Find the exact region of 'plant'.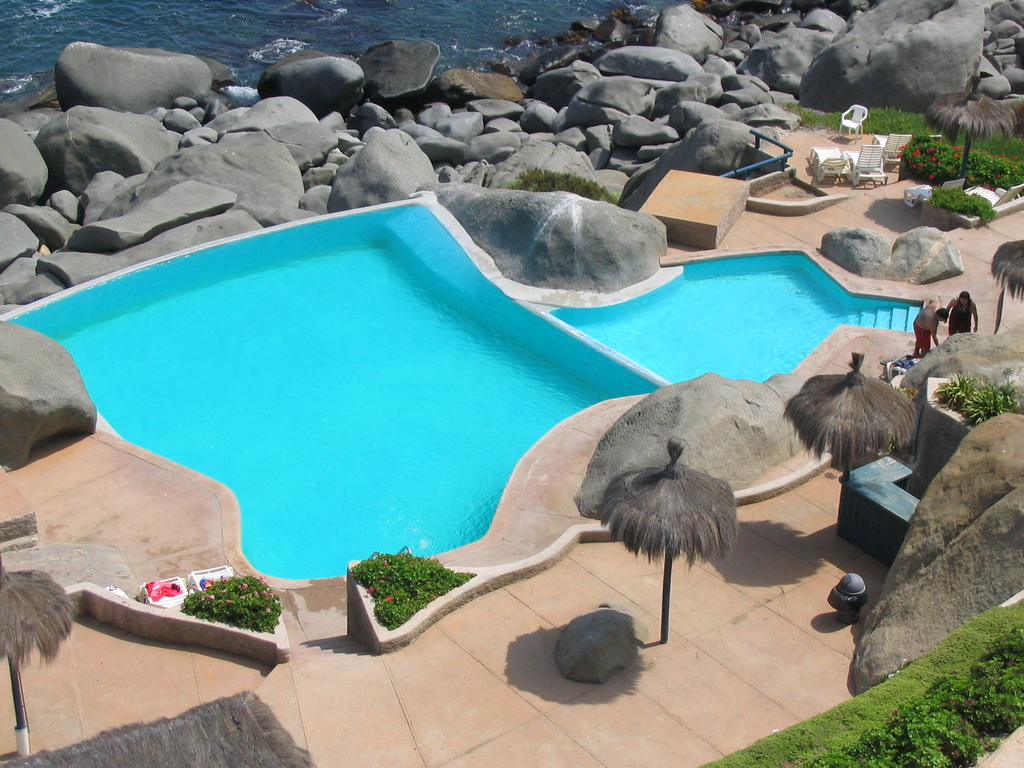
Exact region: Rect(931, 182, 993, 221).
